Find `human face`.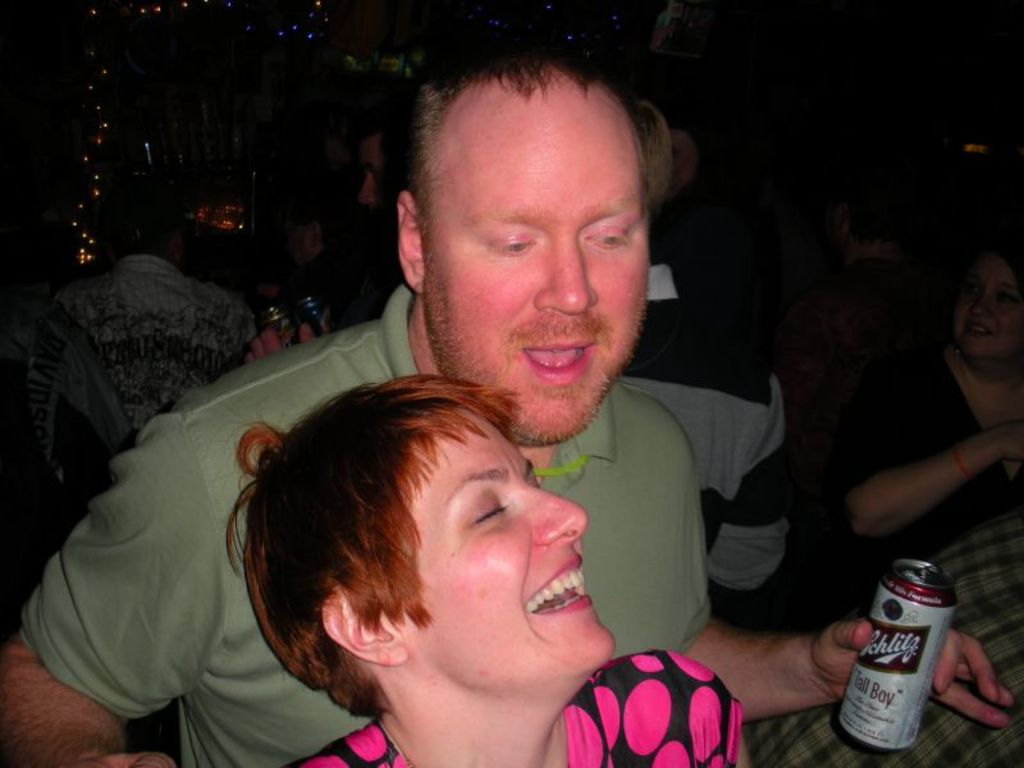
355, 131, 392, 218.
